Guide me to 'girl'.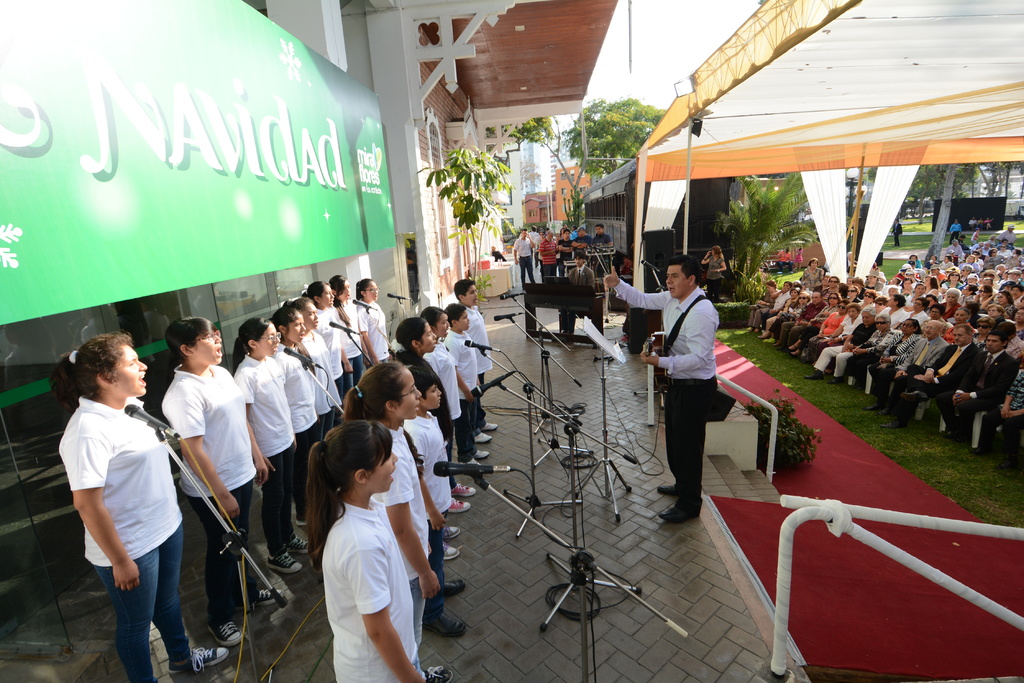
Guidance: detection(227, 317, 312, 574).
